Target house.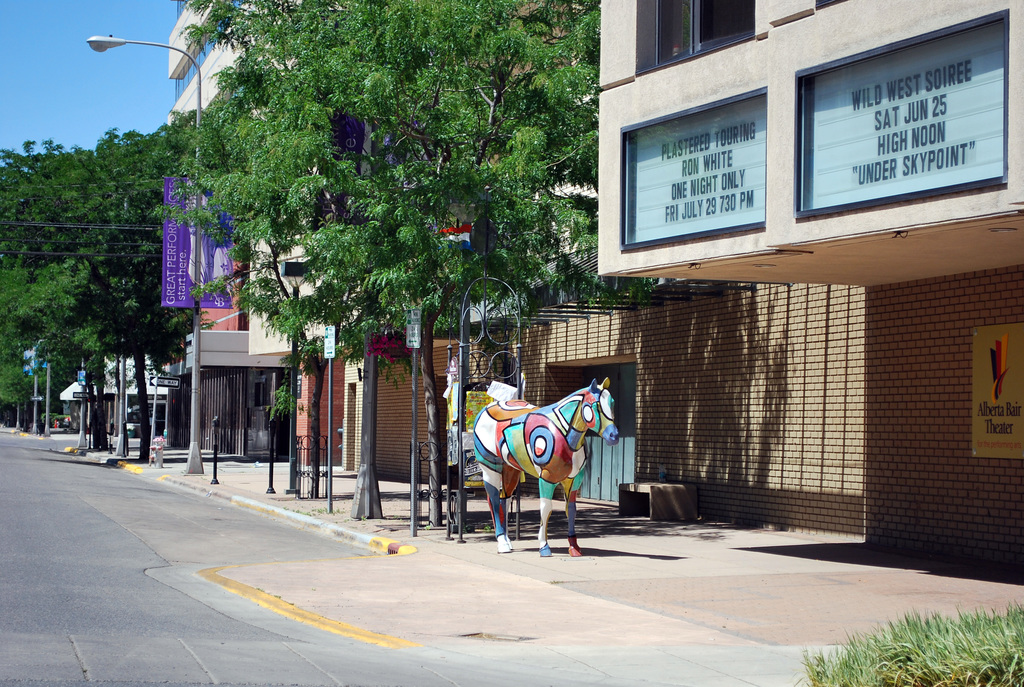
Target region: 323/1/532/531.
